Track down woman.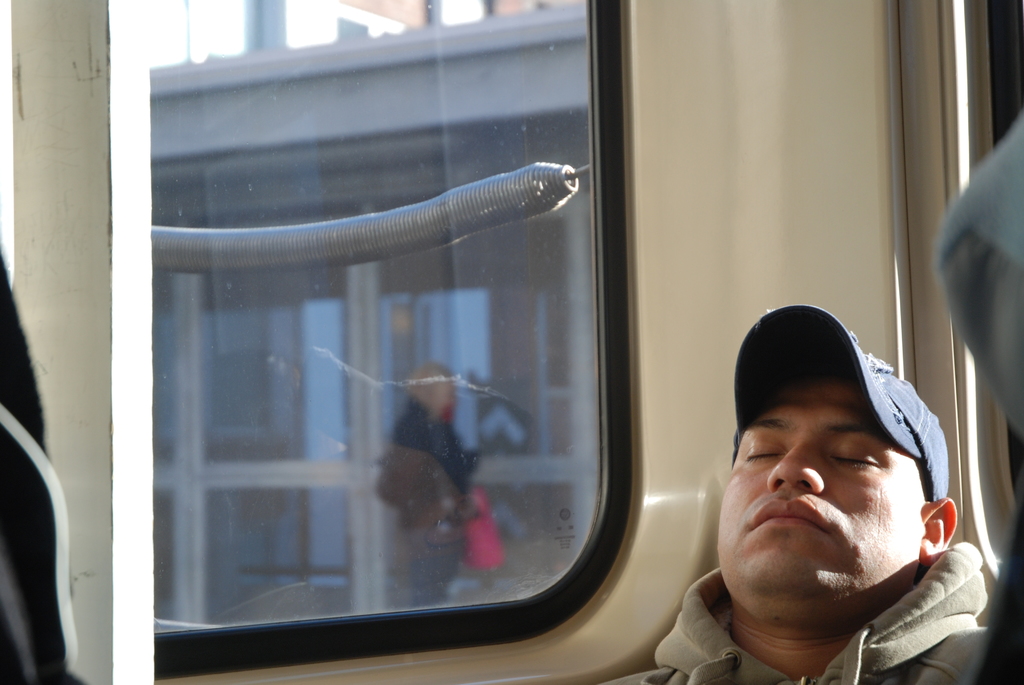
Tracked to crop(375, 356, 479, 610).
